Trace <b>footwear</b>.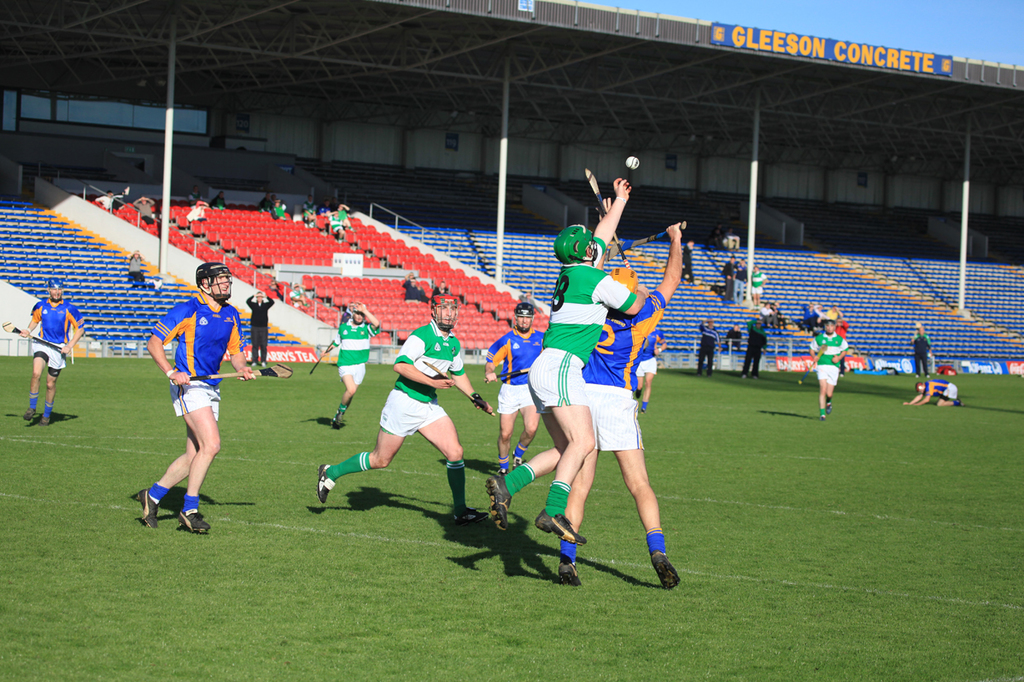
Traced to BBox(42, 420, 56, 424).
